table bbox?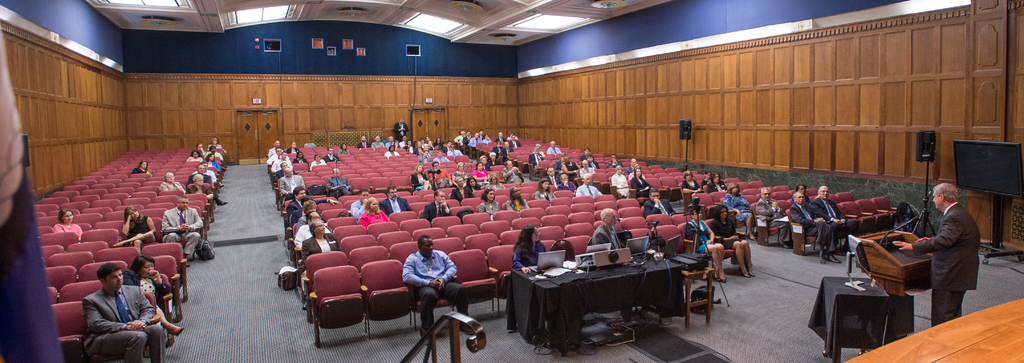
bbox=(822, 271, 917, 361)
